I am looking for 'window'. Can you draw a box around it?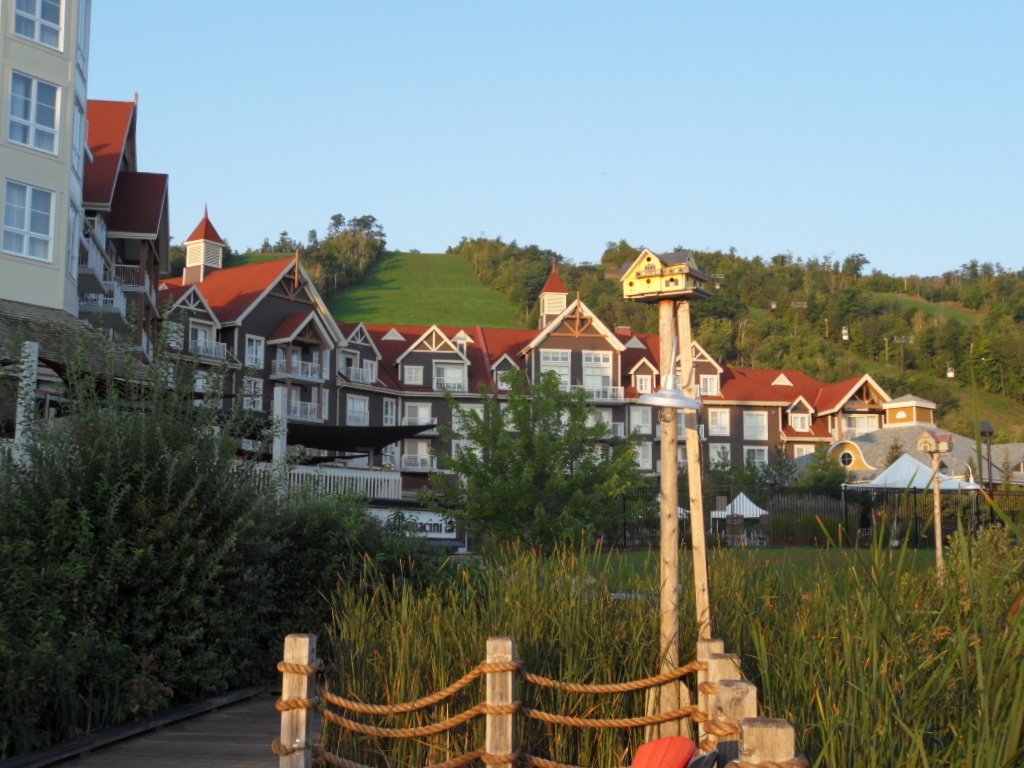
Sure, the bounding box is l=2, t=0, r=64, b=55.
